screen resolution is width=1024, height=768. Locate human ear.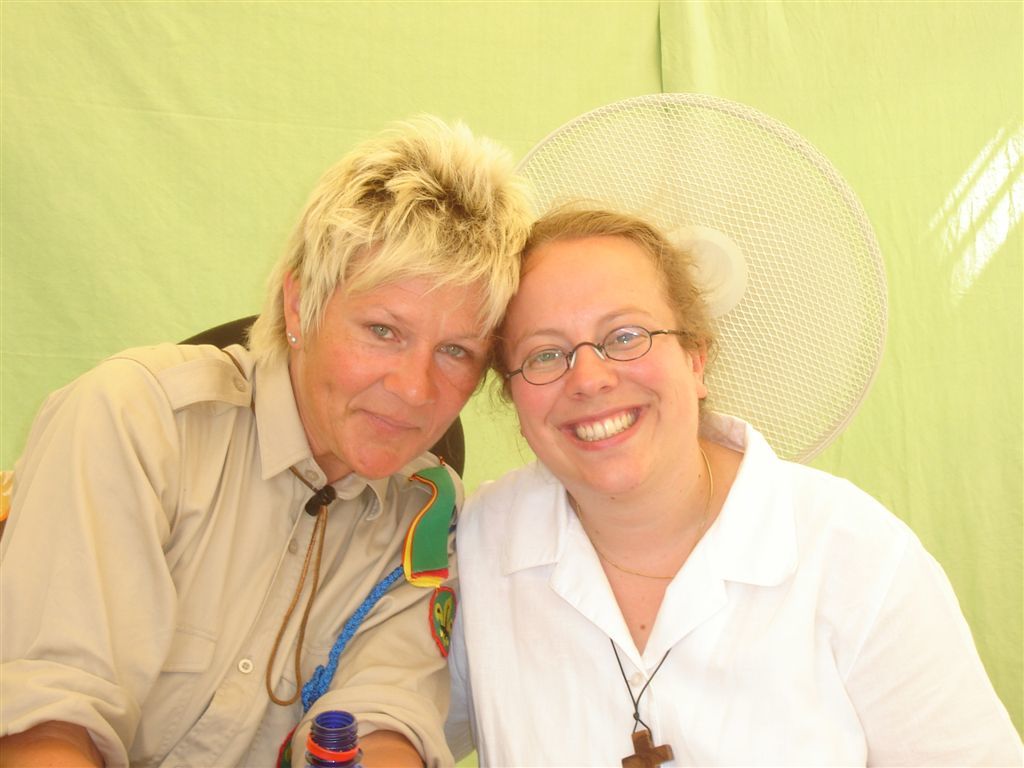
crop(691, 336, 709, 398).
